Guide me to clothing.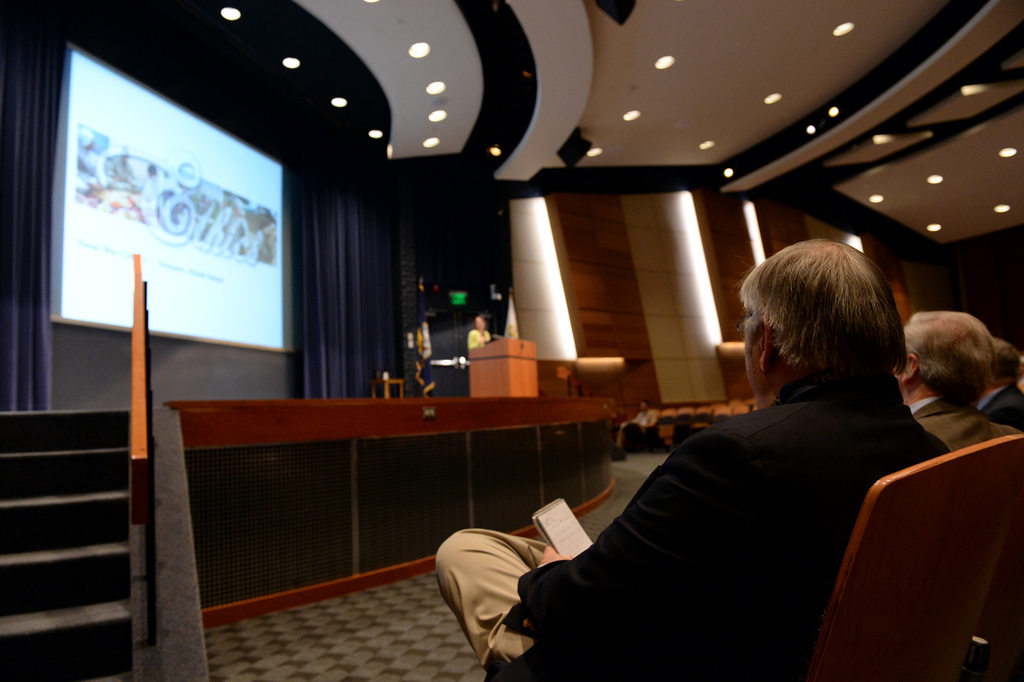
Guidance: pyautogui.locateOnScreen(972, 380, 1023, 429).
